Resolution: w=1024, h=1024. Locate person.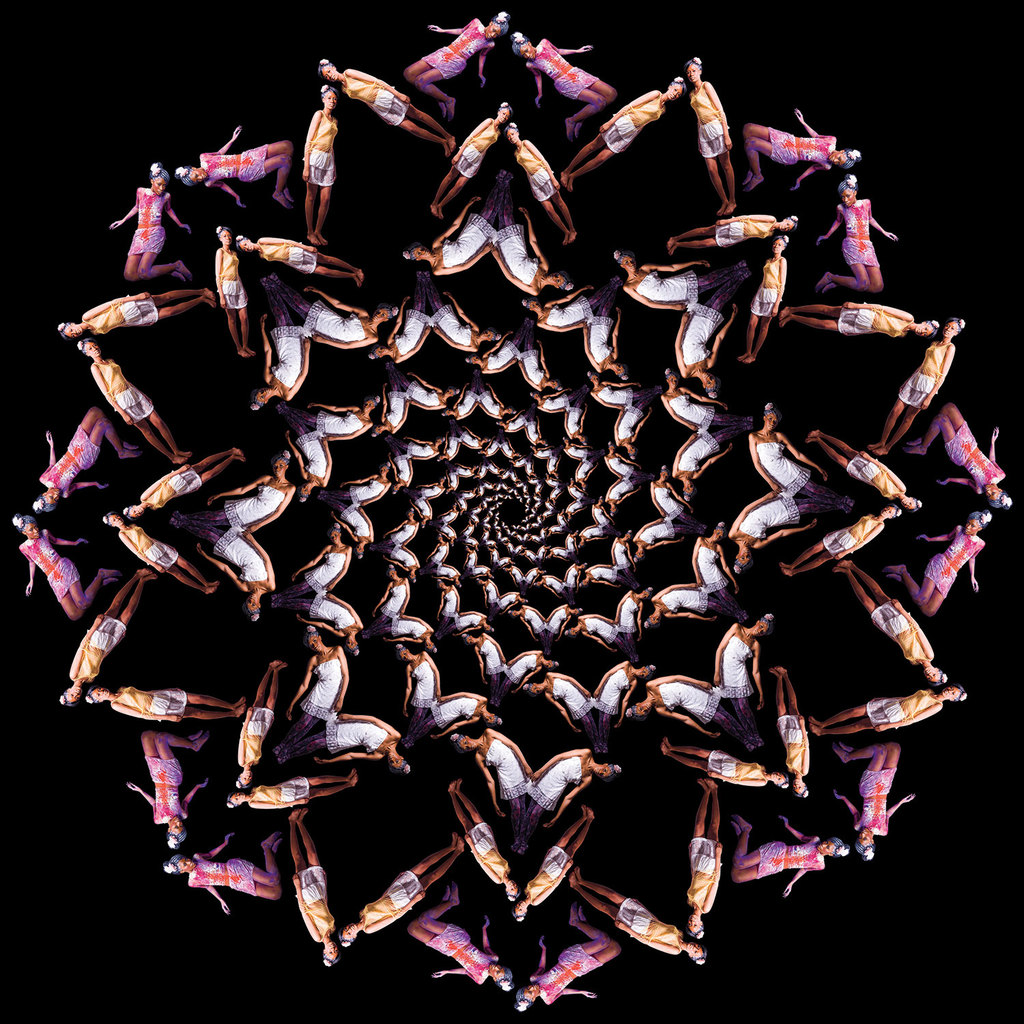
[x1=225, y1=227, x2=369, y2=284].
